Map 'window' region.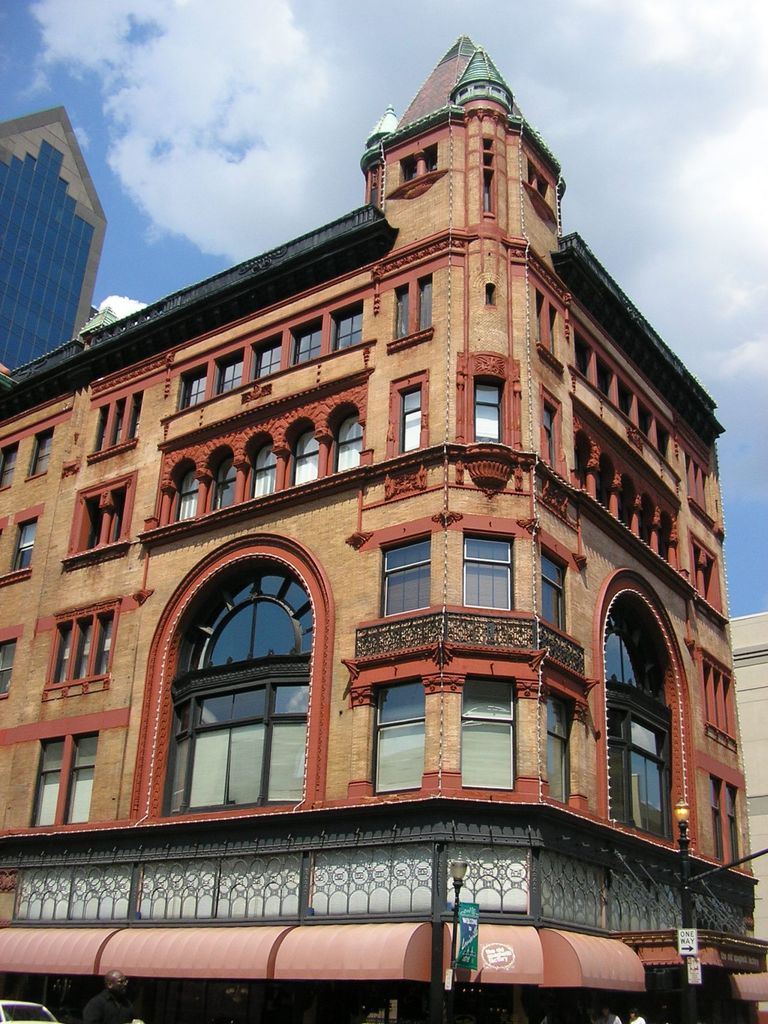
Mapped to (6,508,45,575).
